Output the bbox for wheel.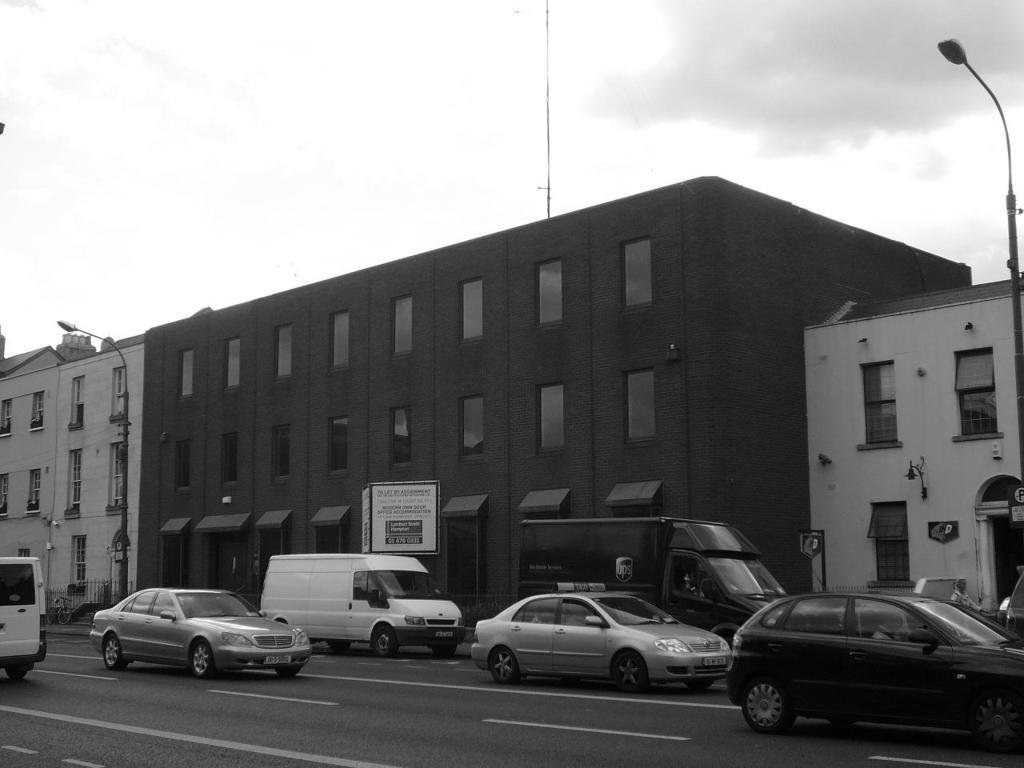
Rect(482, 646, 520, 686).
